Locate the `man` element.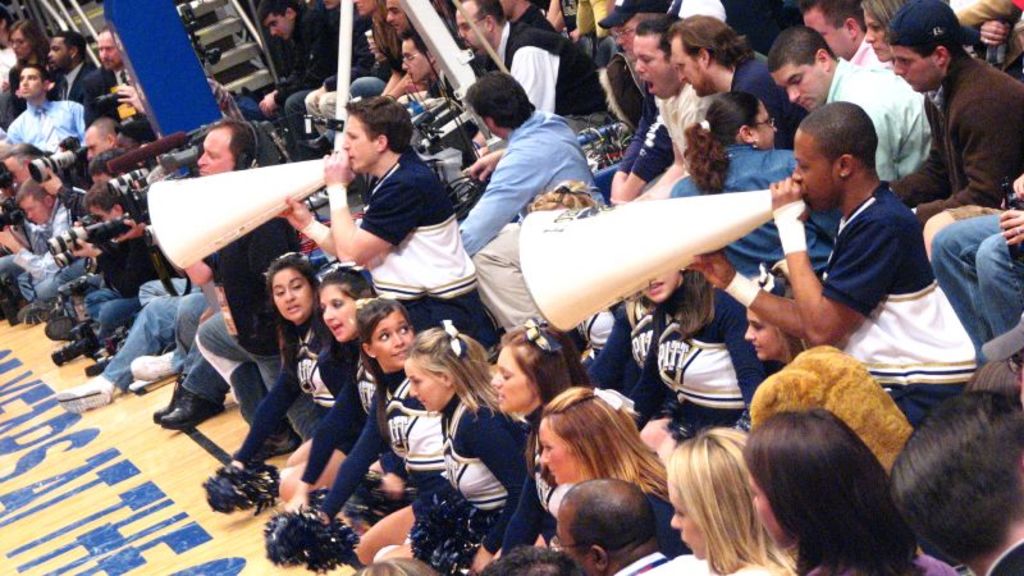
Element bbox: <region>1, 65, 95, 163</region>.
